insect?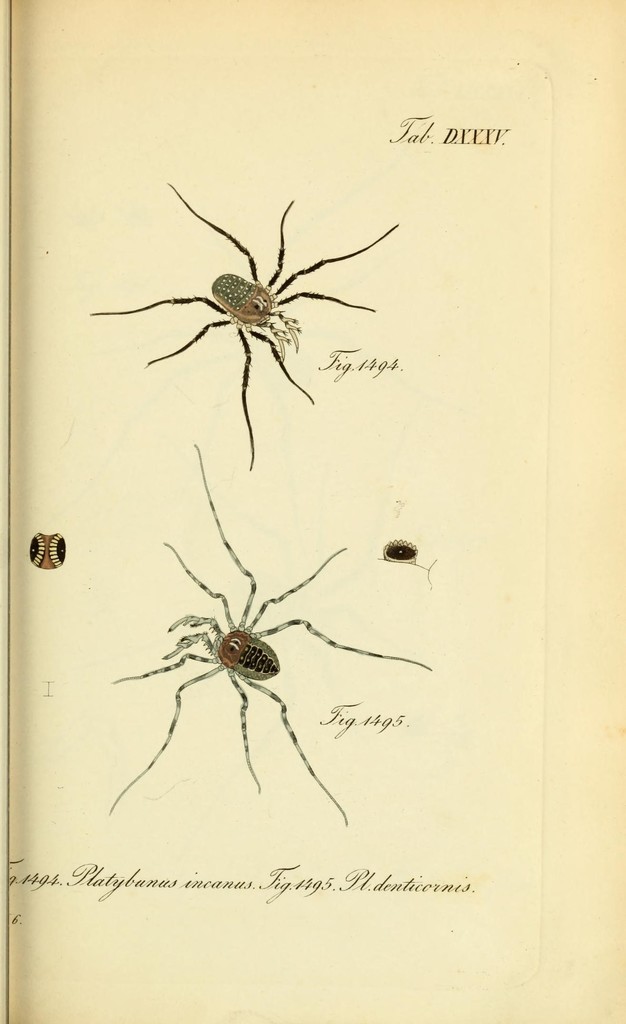
(110,444,432,827)
